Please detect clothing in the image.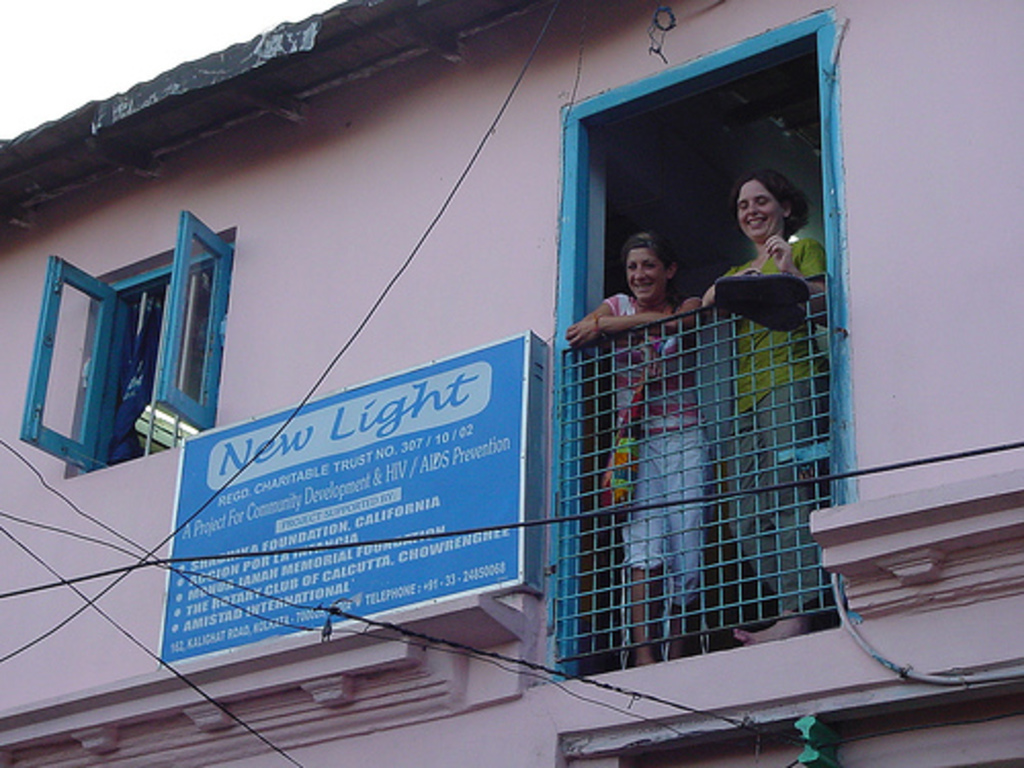
left=731, top=238, right=823, bottom=610.
